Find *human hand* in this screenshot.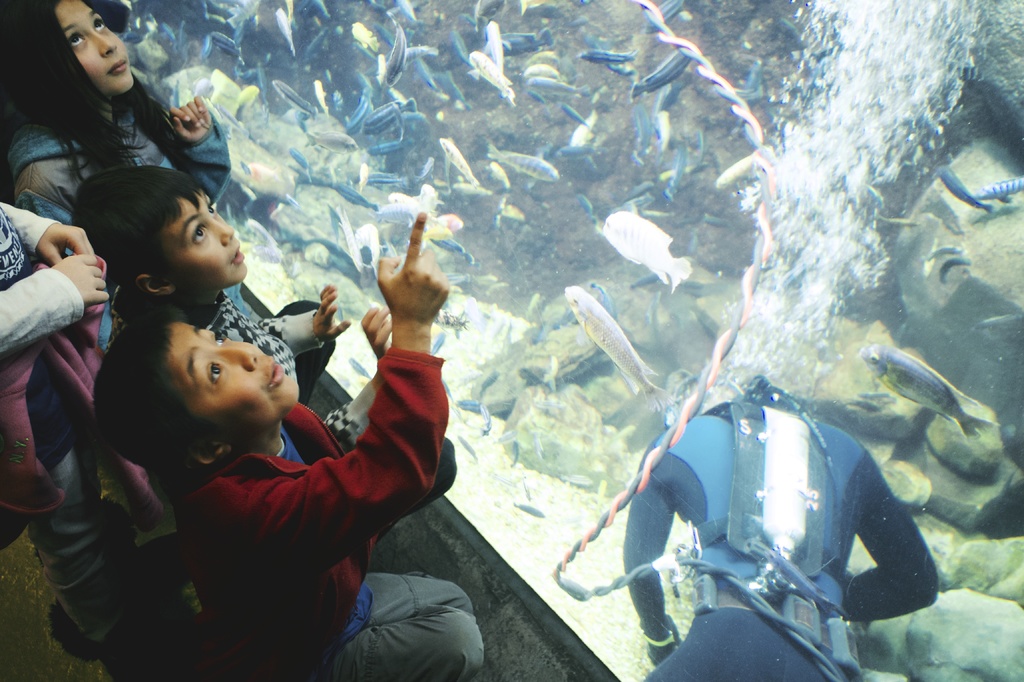
The bounding box for *human hand* is [361, 228, 449, 343].
